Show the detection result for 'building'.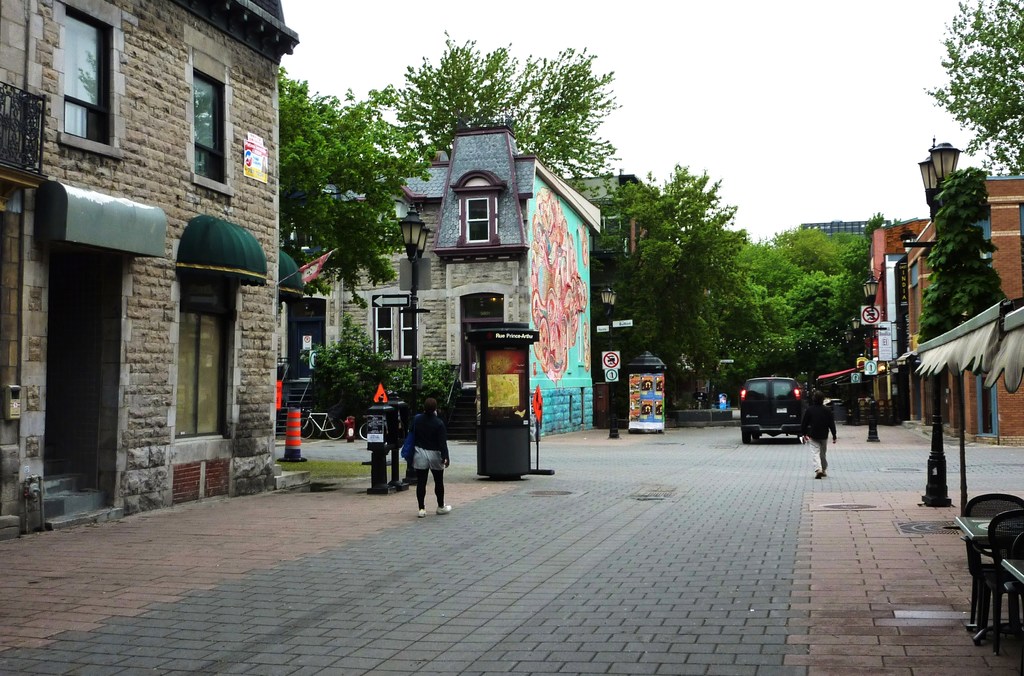
box(862, 221, 929, 364).
